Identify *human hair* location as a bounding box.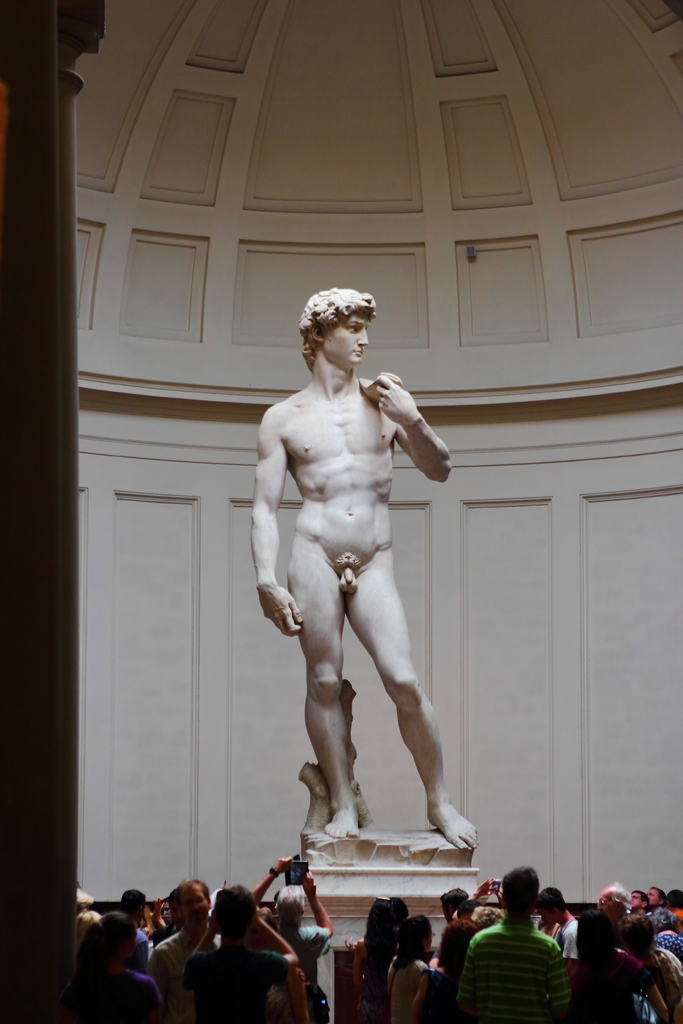
{"left": 636, "top": 890, "right": 646, "bottom": 904}.
